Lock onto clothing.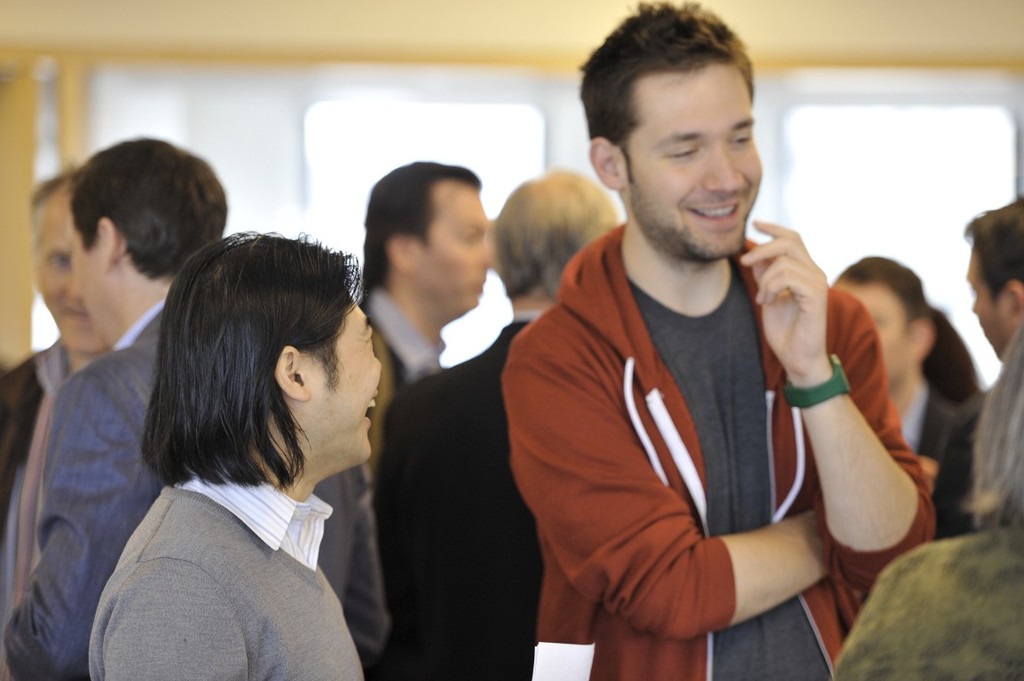
Locked: (left=358, top=299, right=445, bottom=398).
